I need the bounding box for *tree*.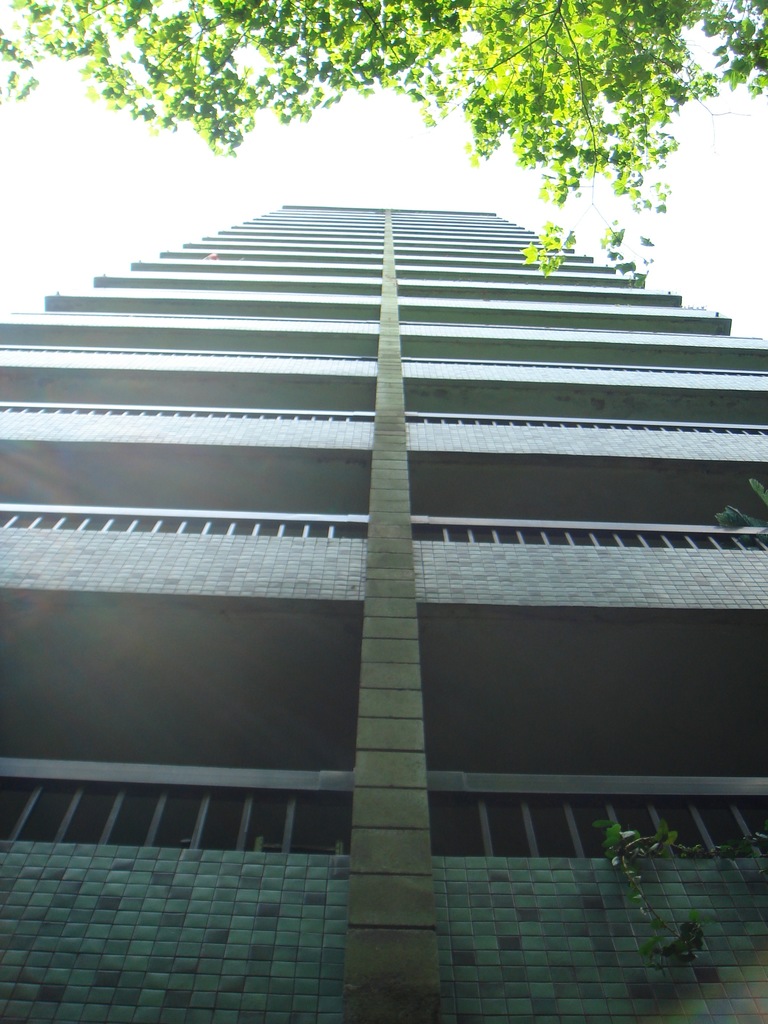
Here it is: [0,0,765,282].
